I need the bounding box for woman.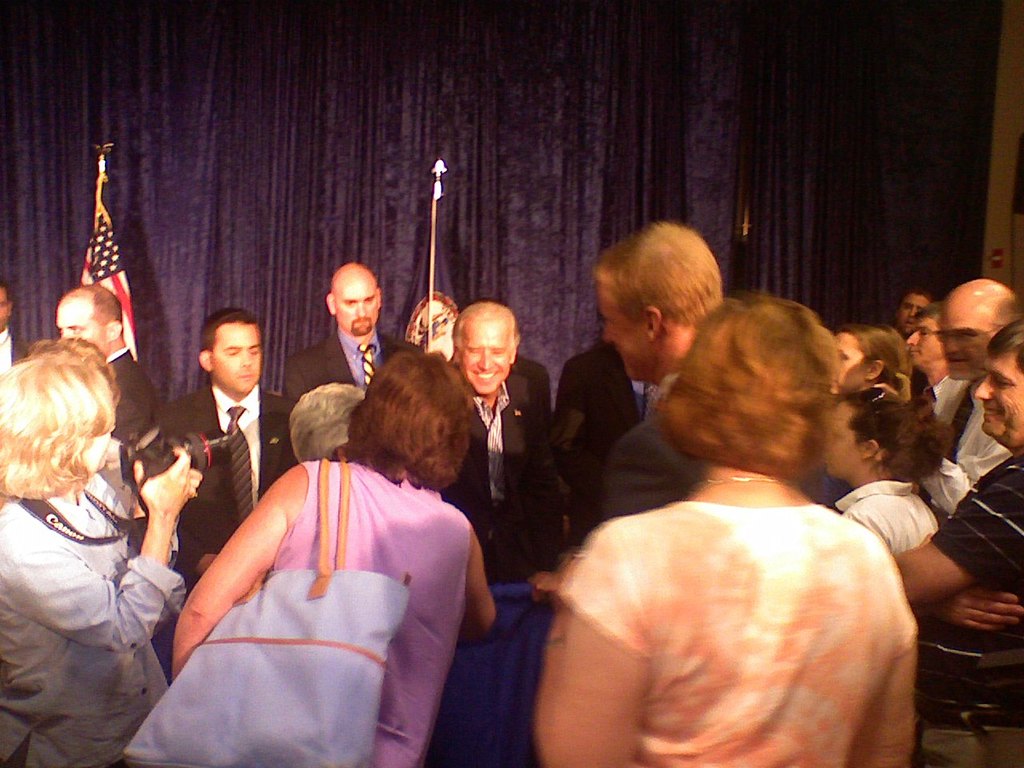
Here it is: {"left": 825, "top": 386, "right": 949, "bottom": 550}.
